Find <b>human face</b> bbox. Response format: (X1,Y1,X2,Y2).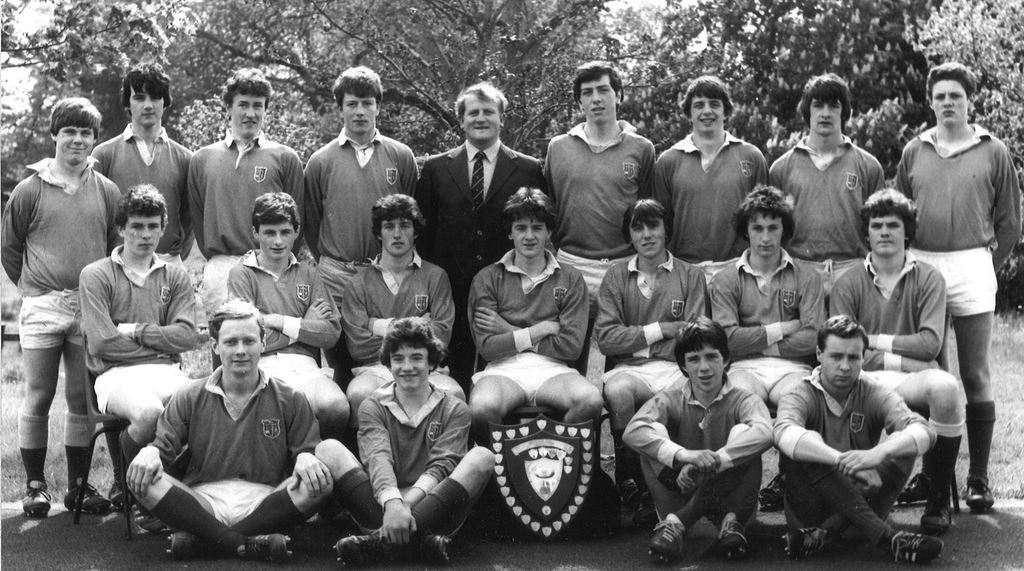
(510,214,548,254).
